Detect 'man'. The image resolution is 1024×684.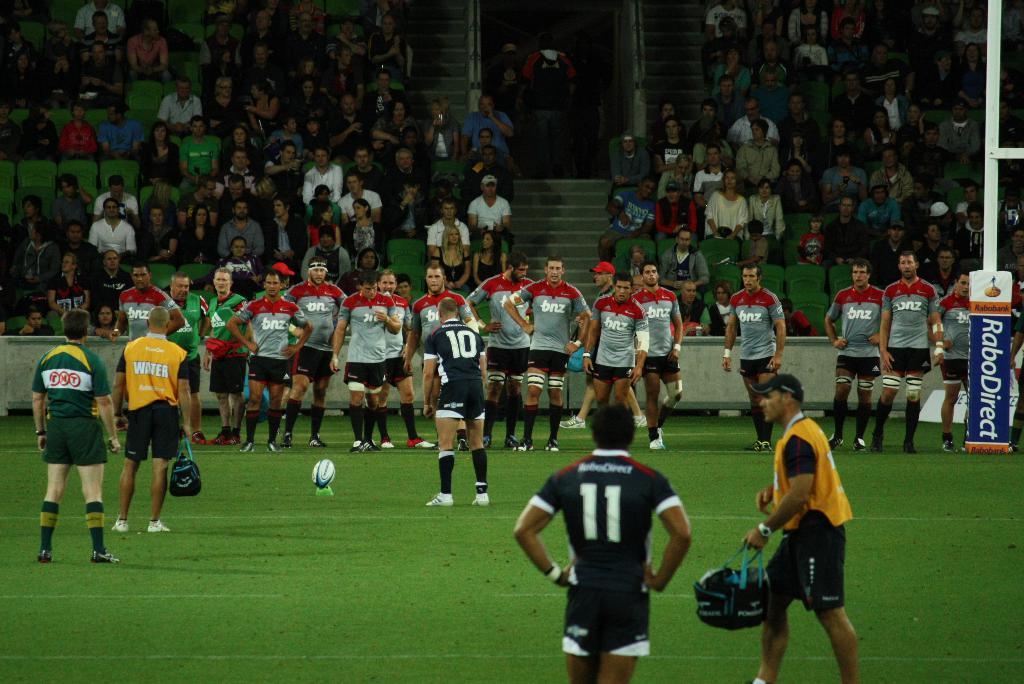
box(1005, 261, 1023, 329).
